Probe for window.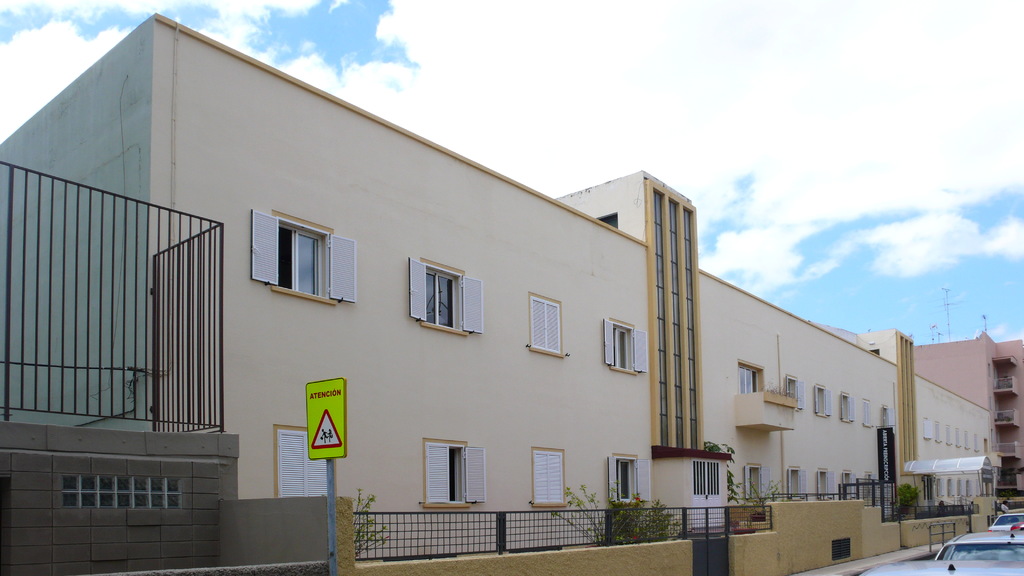
Probe result: bbox(249, 209, 356, 301).
